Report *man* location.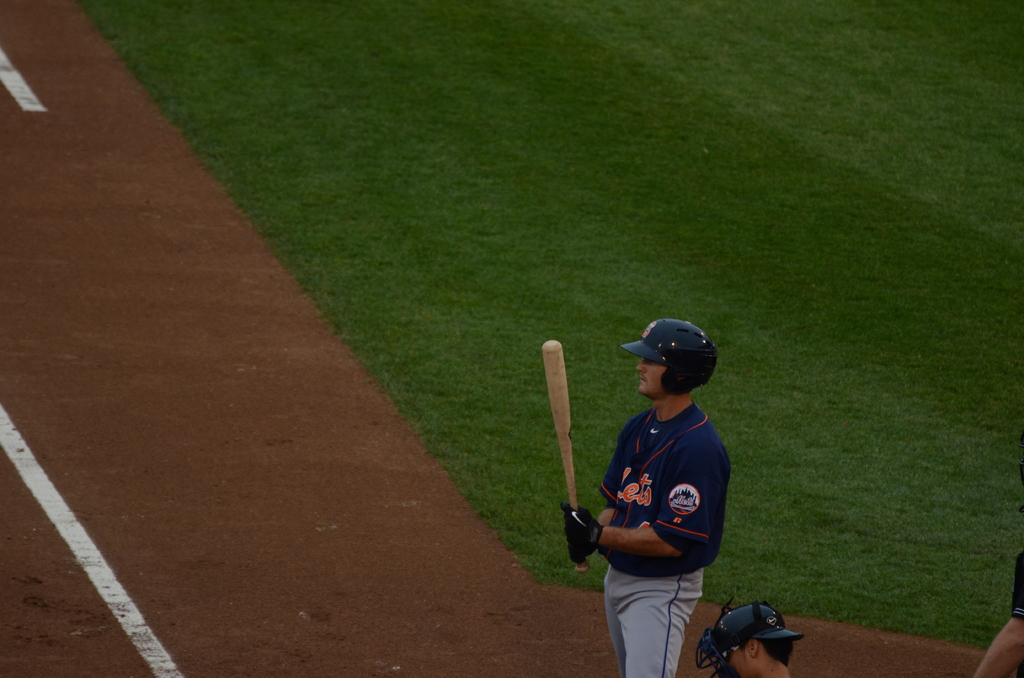
Report: 557,321,738,677.
